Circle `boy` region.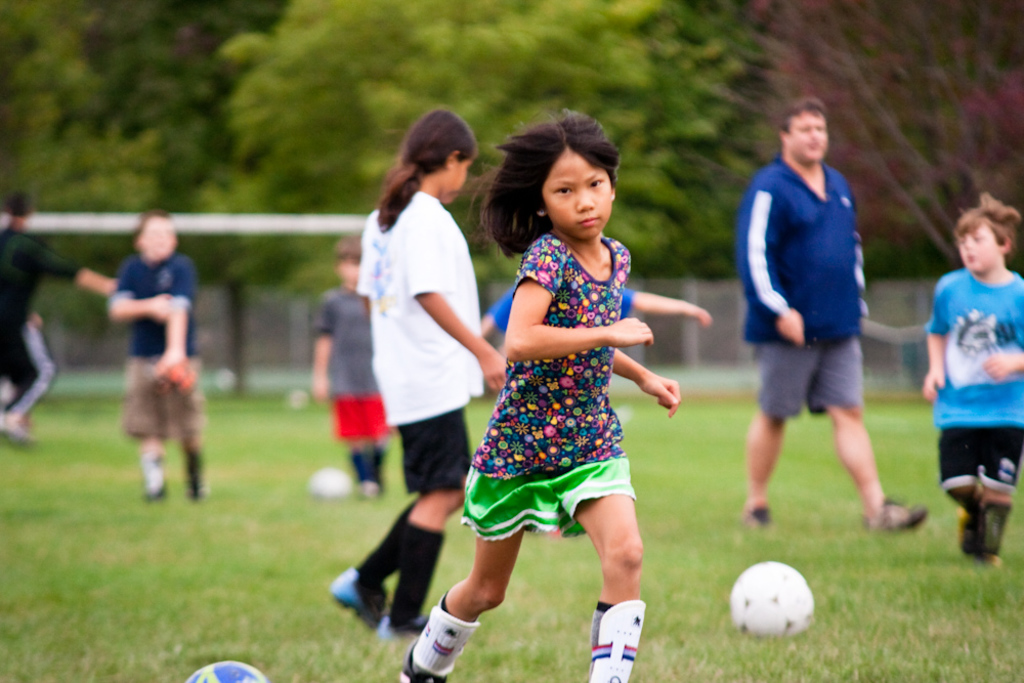
Region: (x1=928, y1=196, x2=1023, y2=558).
